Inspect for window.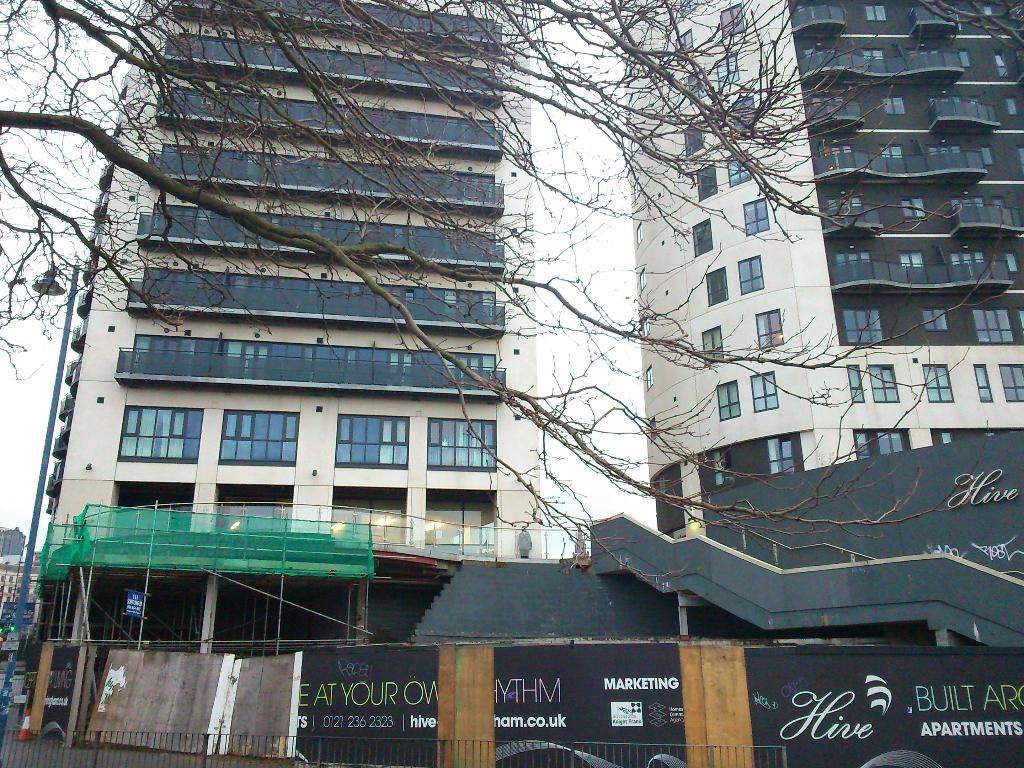
Inspection: left=680, top=124, right=707, bottom=161.
